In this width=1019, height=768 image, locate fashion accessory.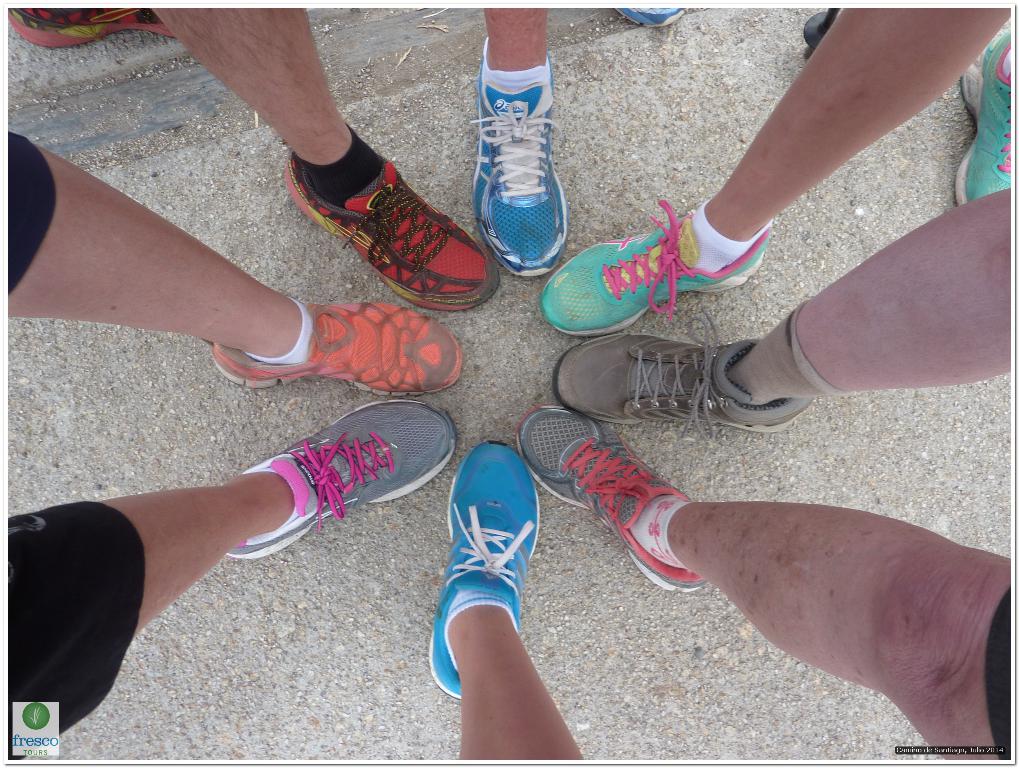
Bounding box: box(471, 55, 571, 277).
